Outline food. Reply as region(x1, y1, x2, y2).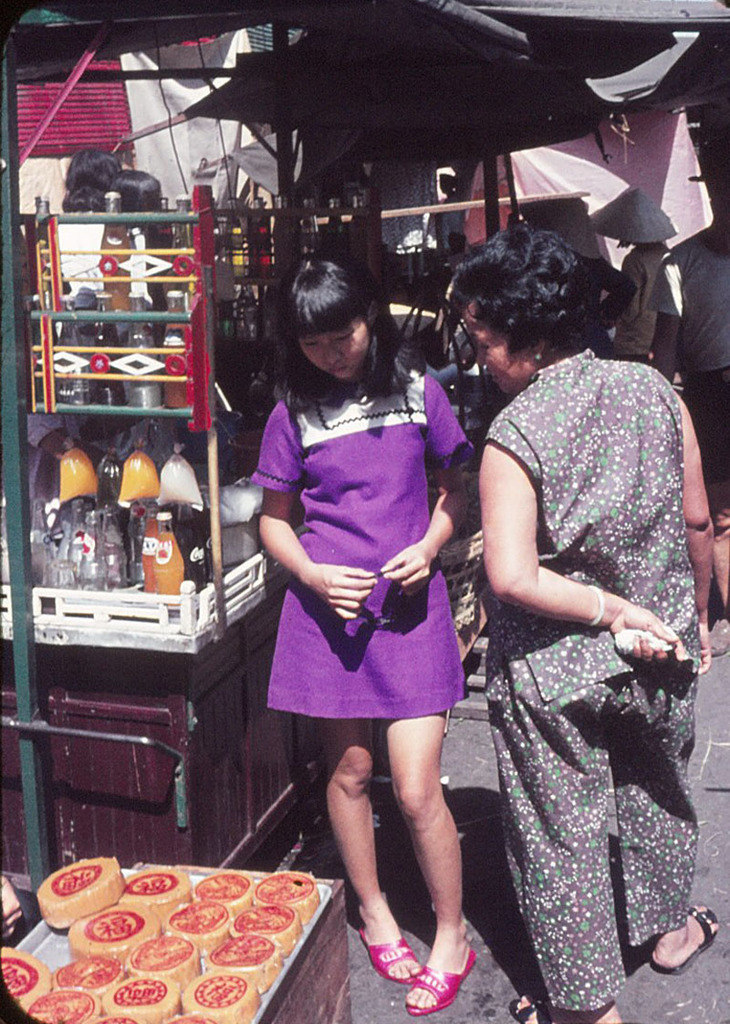
region(122, 866, 193, 921).
